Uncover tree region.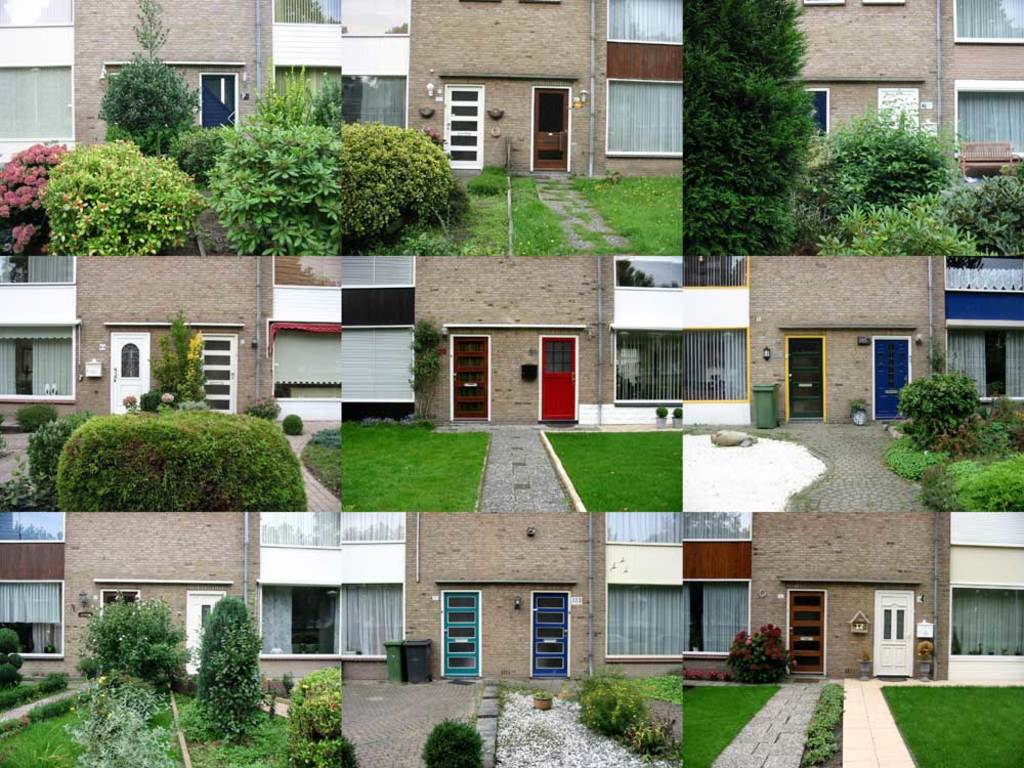
Uncovered: BBox(248, 60, 342, 130).
